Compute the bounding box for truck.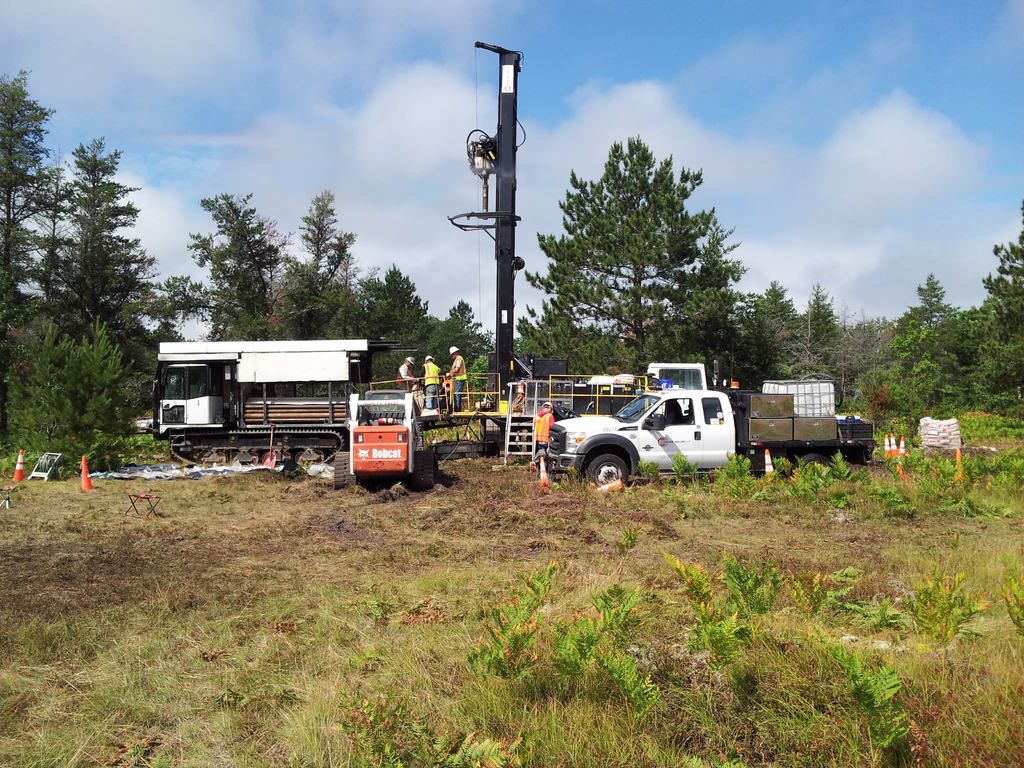
155/323/378/456.
